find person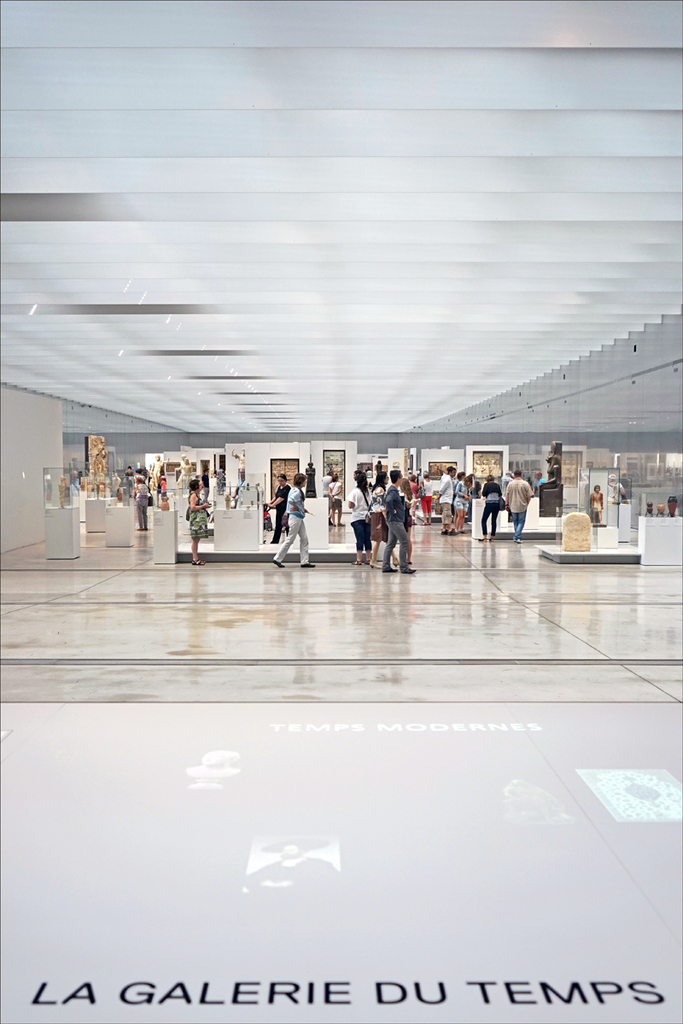
509, 468, 533, 541
